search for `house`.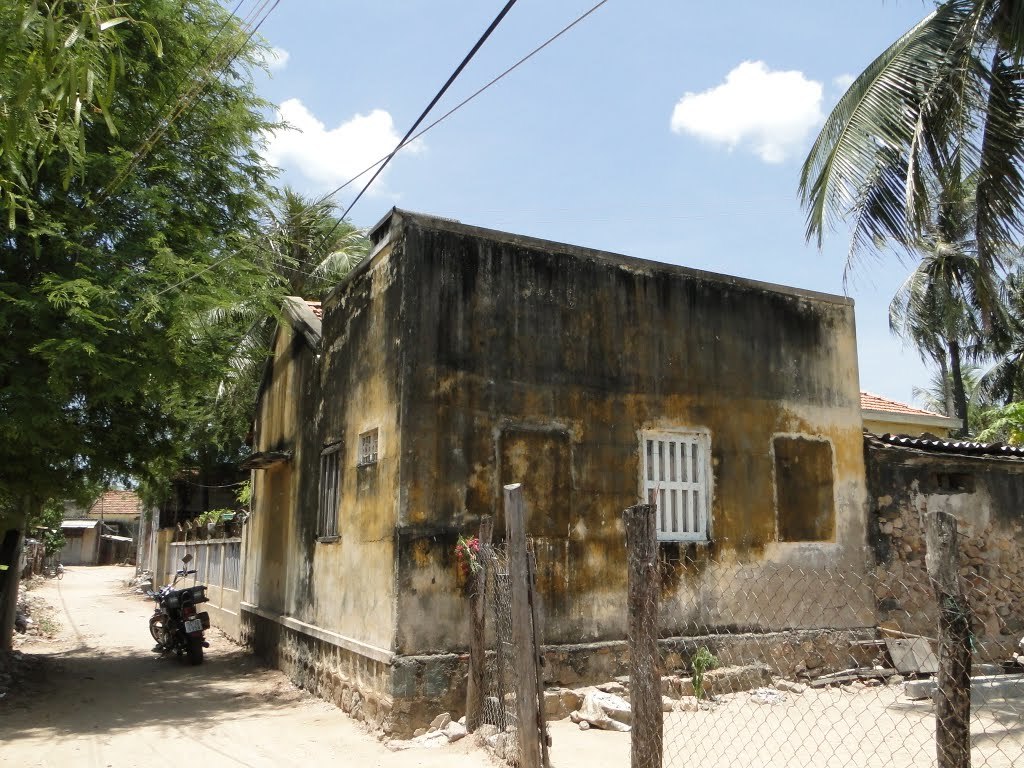
Found at <bbox>243, 206, 878, 742</bbox>.
